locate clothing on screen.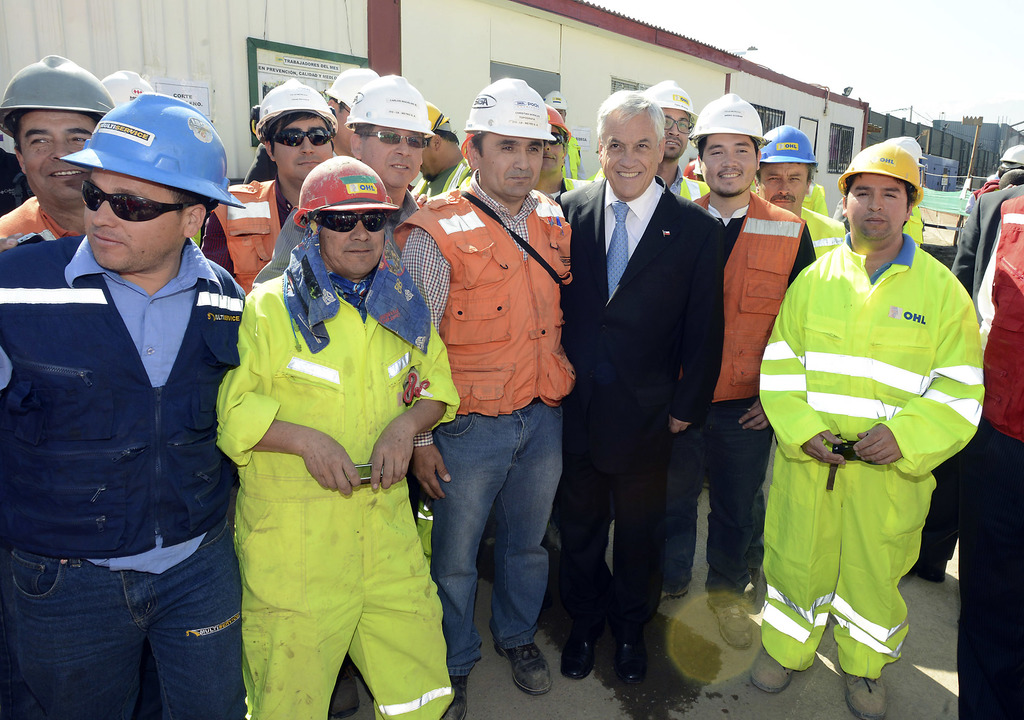
On screen at 388/180/573/657.
